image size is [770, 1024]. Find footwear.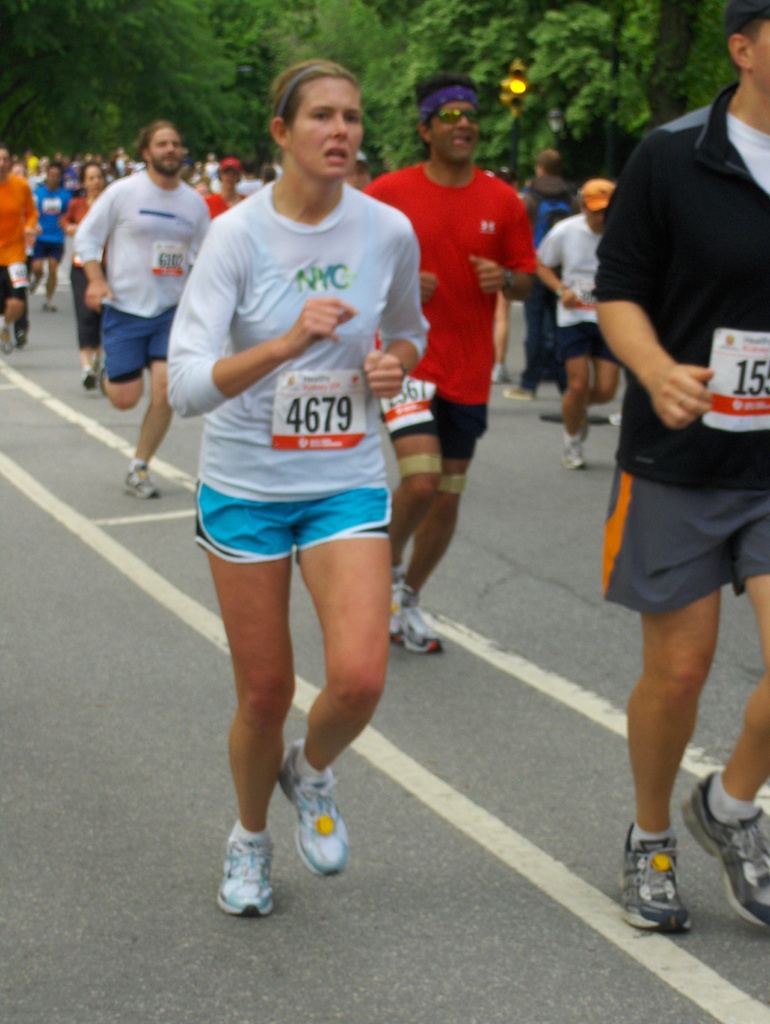
(129, 469, 157, 497).
